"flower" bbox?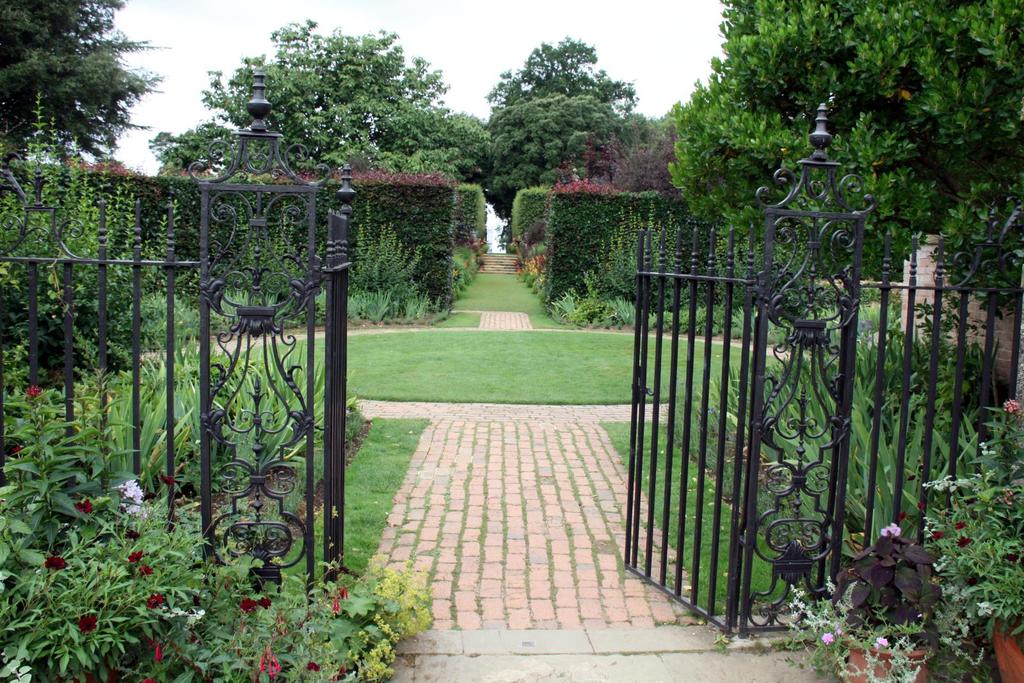
crop(118, 479, 144, 504)
